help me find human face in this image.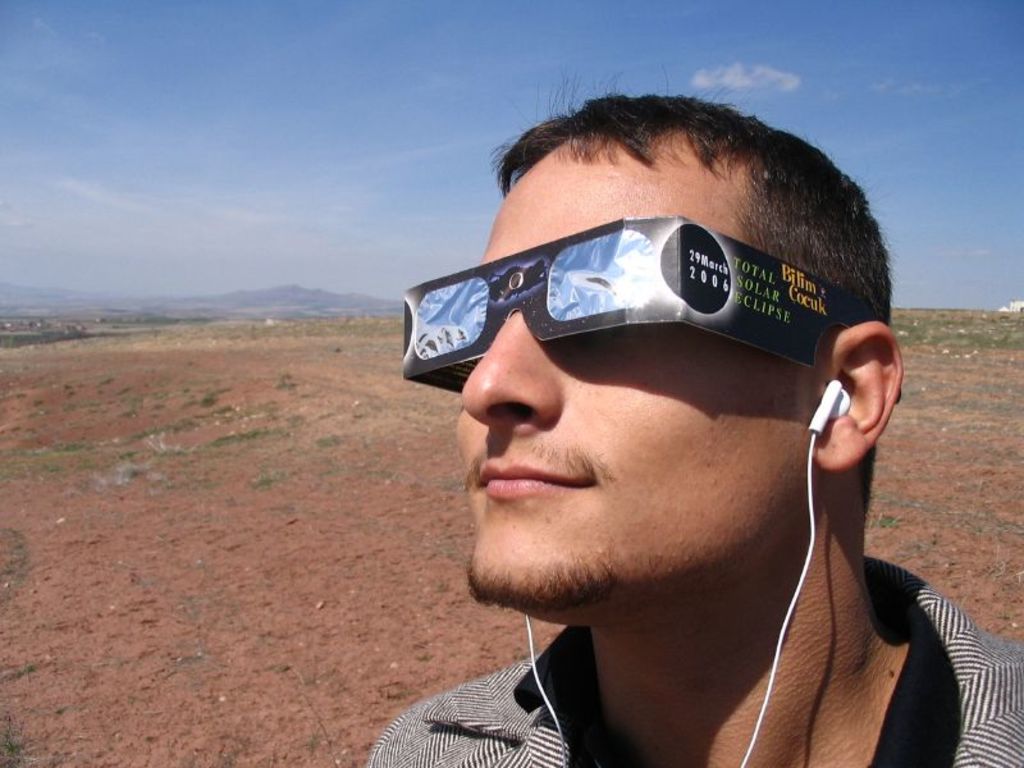
Found it: bbox(449, 134, 818, 612).
